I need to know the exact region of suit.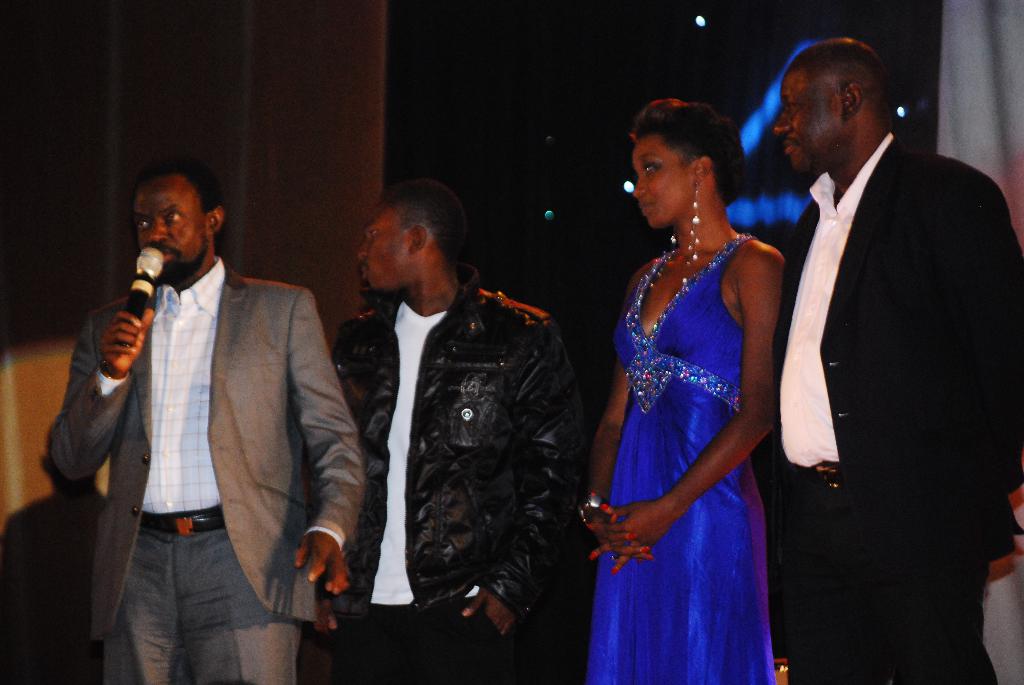
Region: (left=42, top=267, right=362, bottom=684).
